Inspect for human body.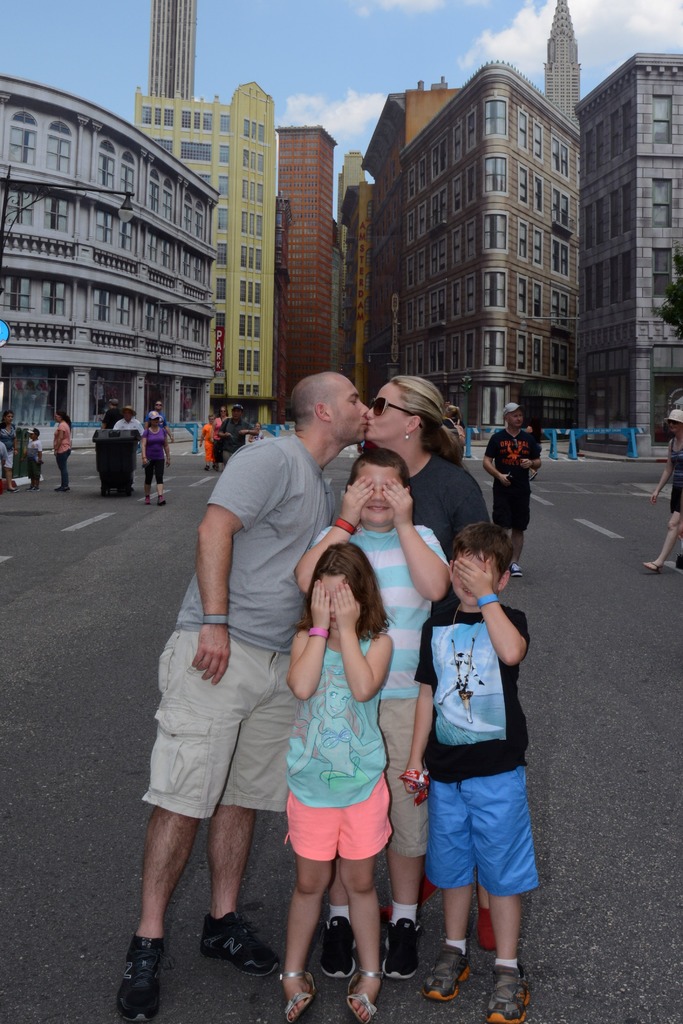
Inspection: pyautogui.locateOnScreen(215, 416, 263, 467).
